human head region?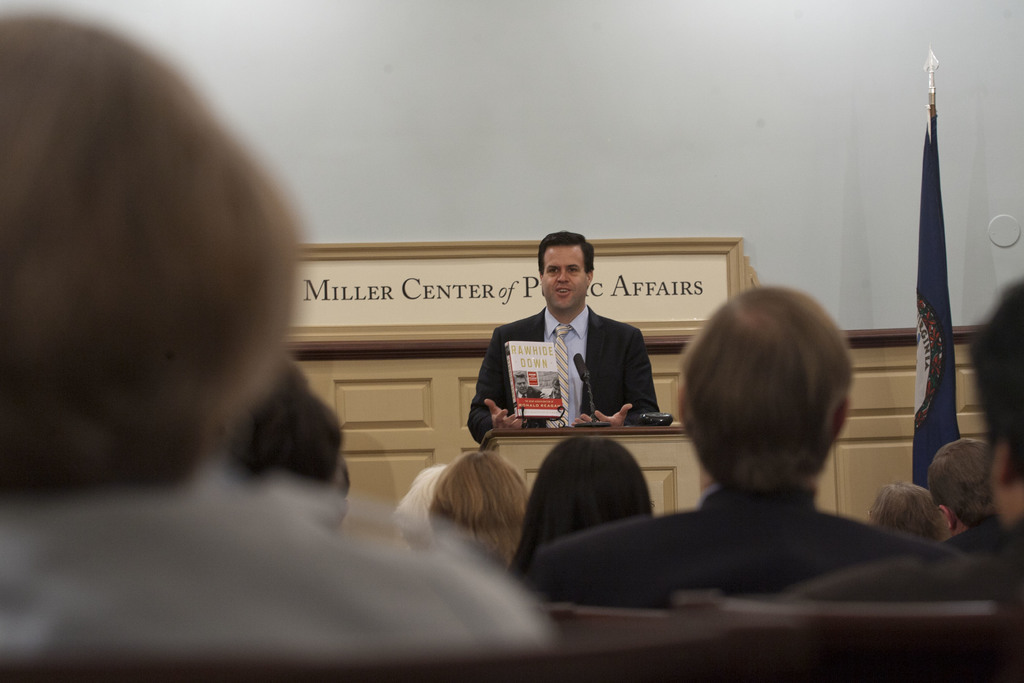
bbox(521, 233, 598, 315)
